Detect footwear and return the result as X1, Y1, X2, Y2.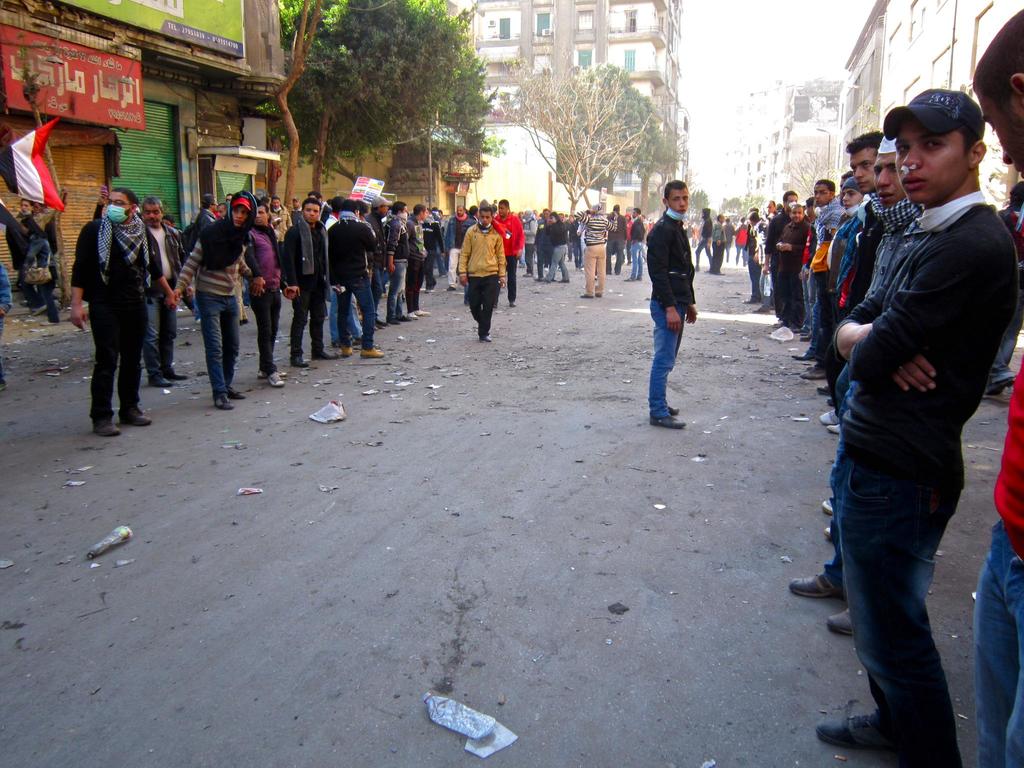
524, 273, 533, 276.
